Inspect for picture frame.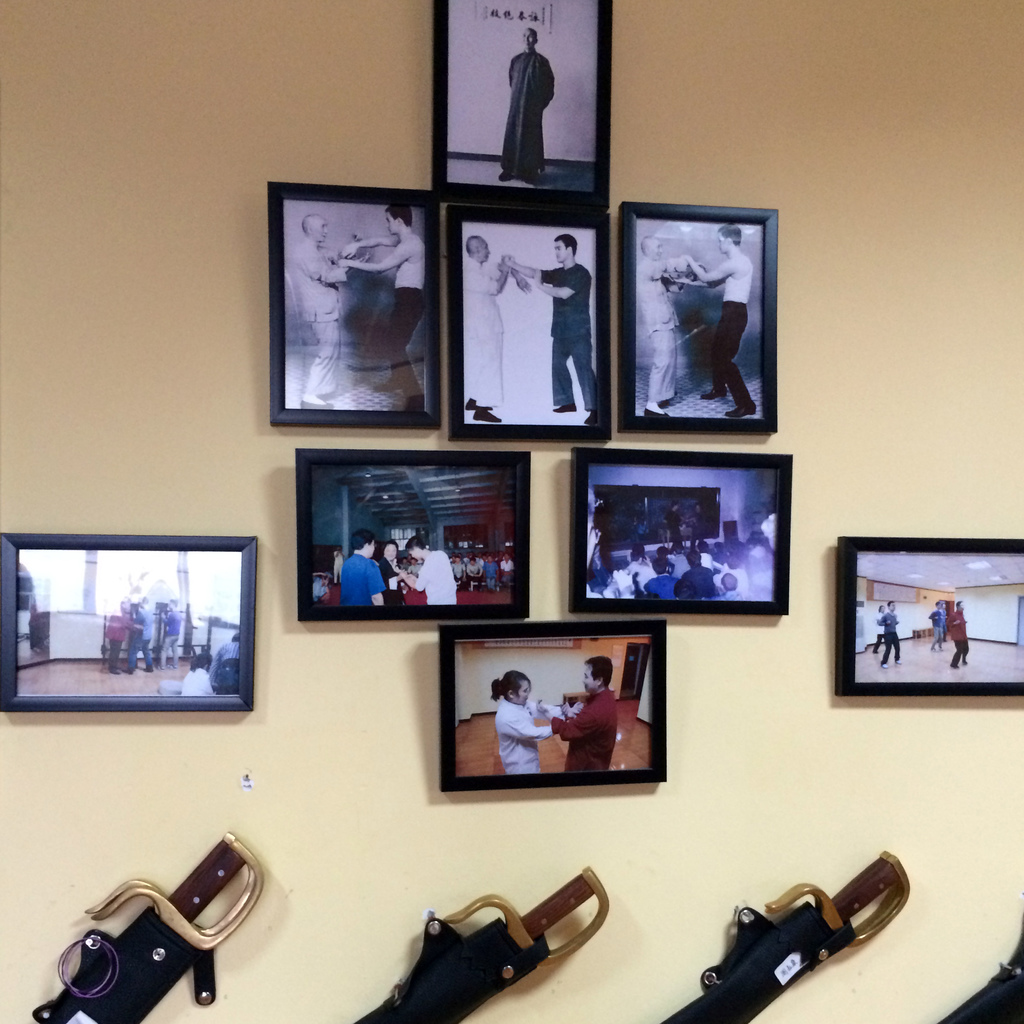
Inspection: rect(568, 447, 792, 617).
